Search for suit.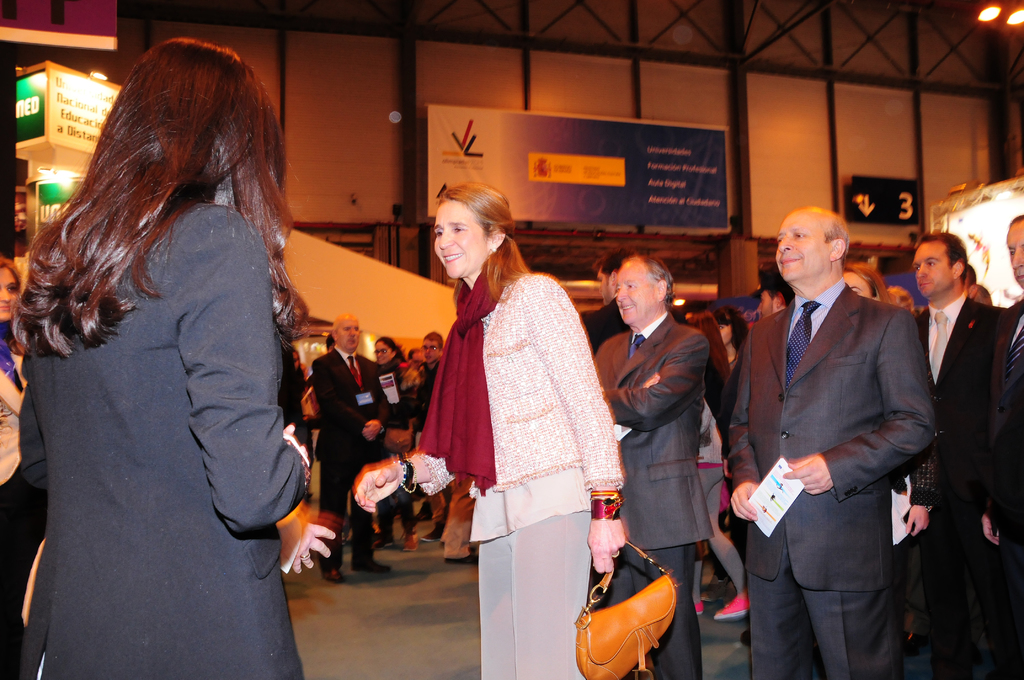
Found at pyautogui.locateOnScreen(719, 285, 945, 679).
